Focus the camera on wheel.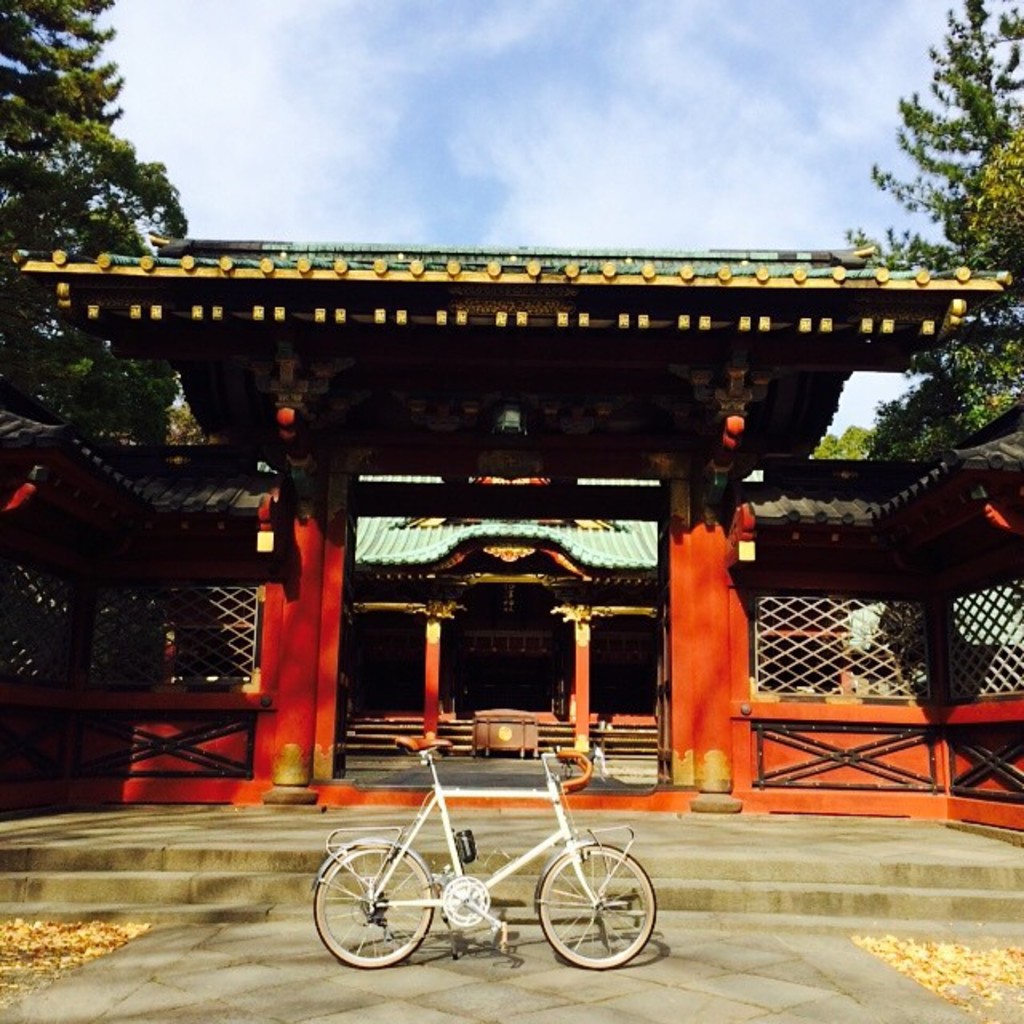
Focus region: detection(312, 838, 435, 966).
